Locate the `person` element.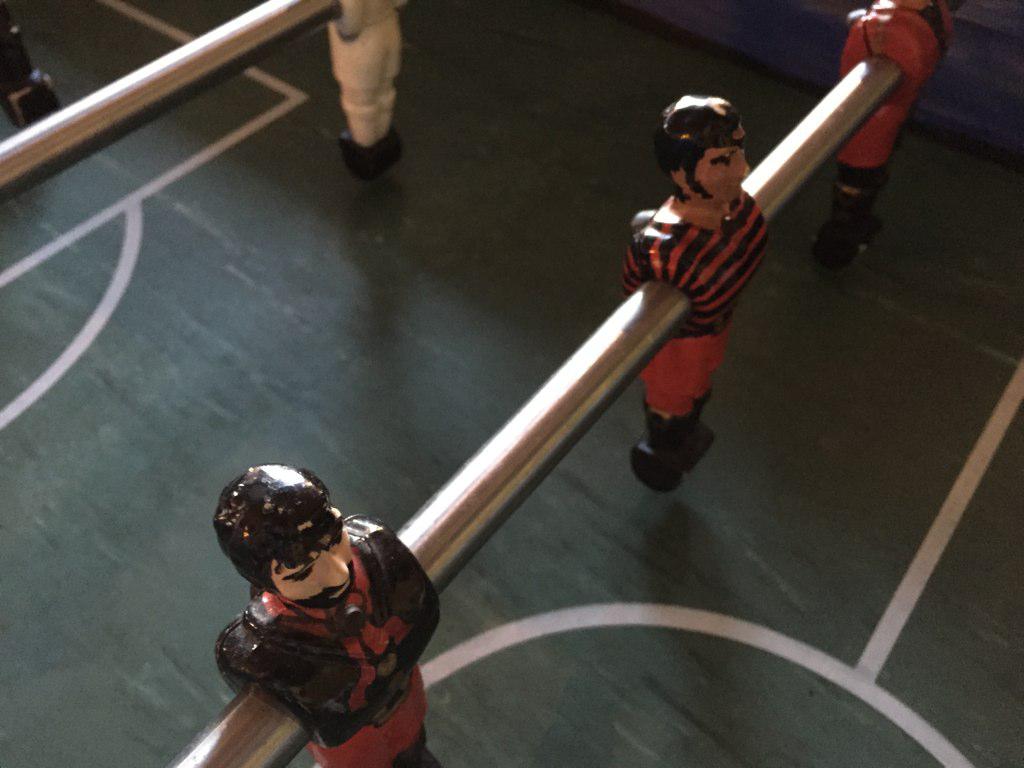
Element bbox: region(214, 462, 444, 767).
